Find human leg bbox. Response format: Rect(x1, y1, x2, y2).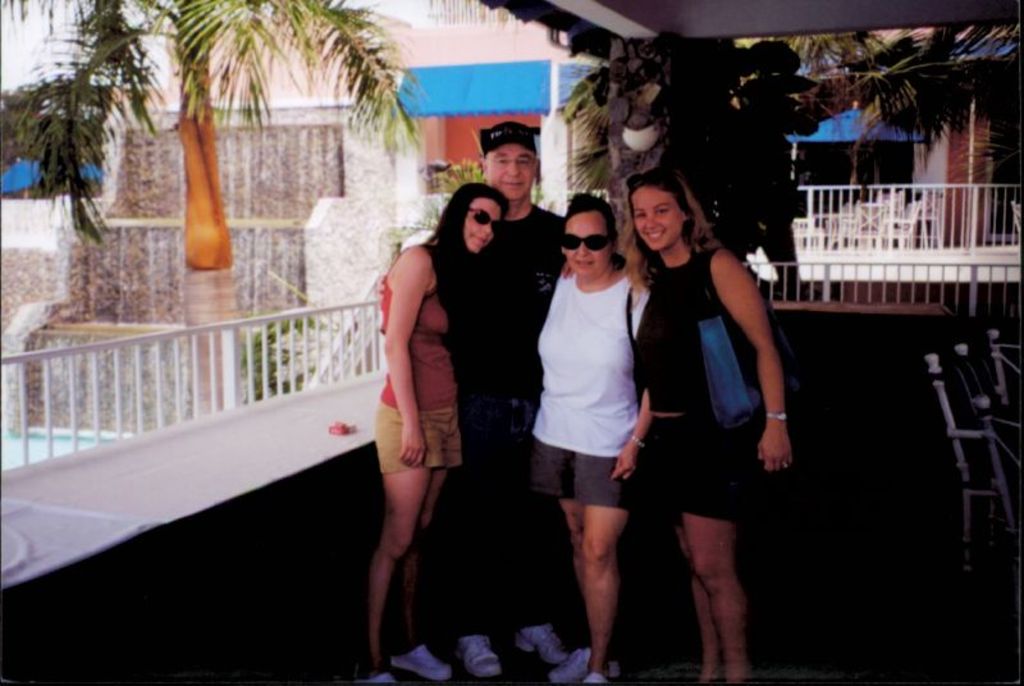
Rect(351, 429, 433, 681).
